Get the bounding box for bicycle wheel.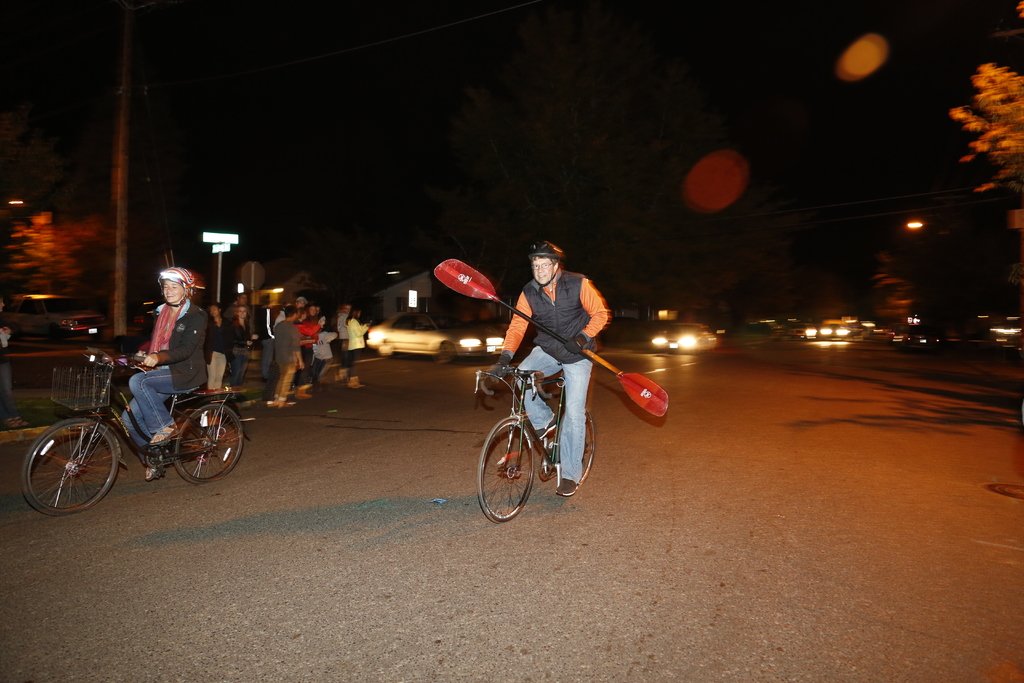
555/409/595/486.
